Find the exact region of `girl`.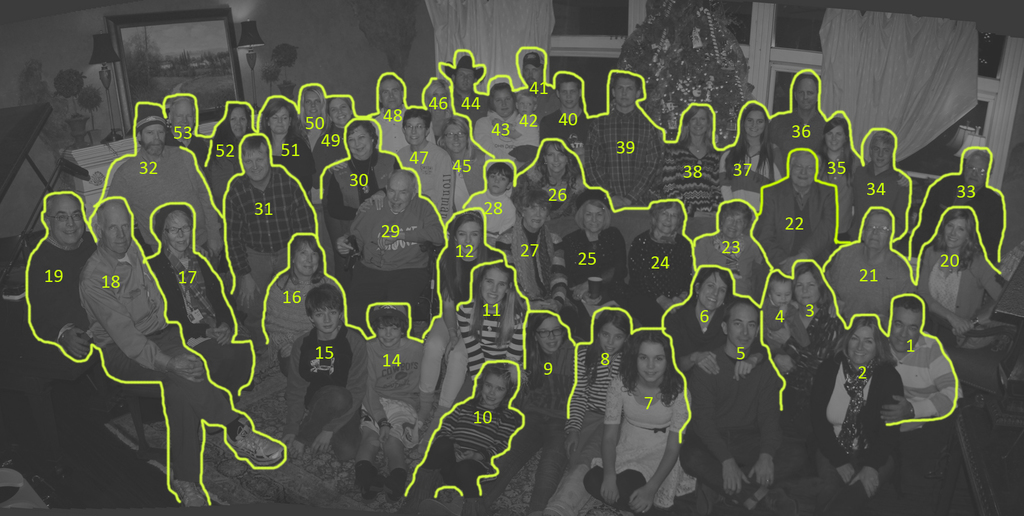
Exact region: (697,209,767,298).
